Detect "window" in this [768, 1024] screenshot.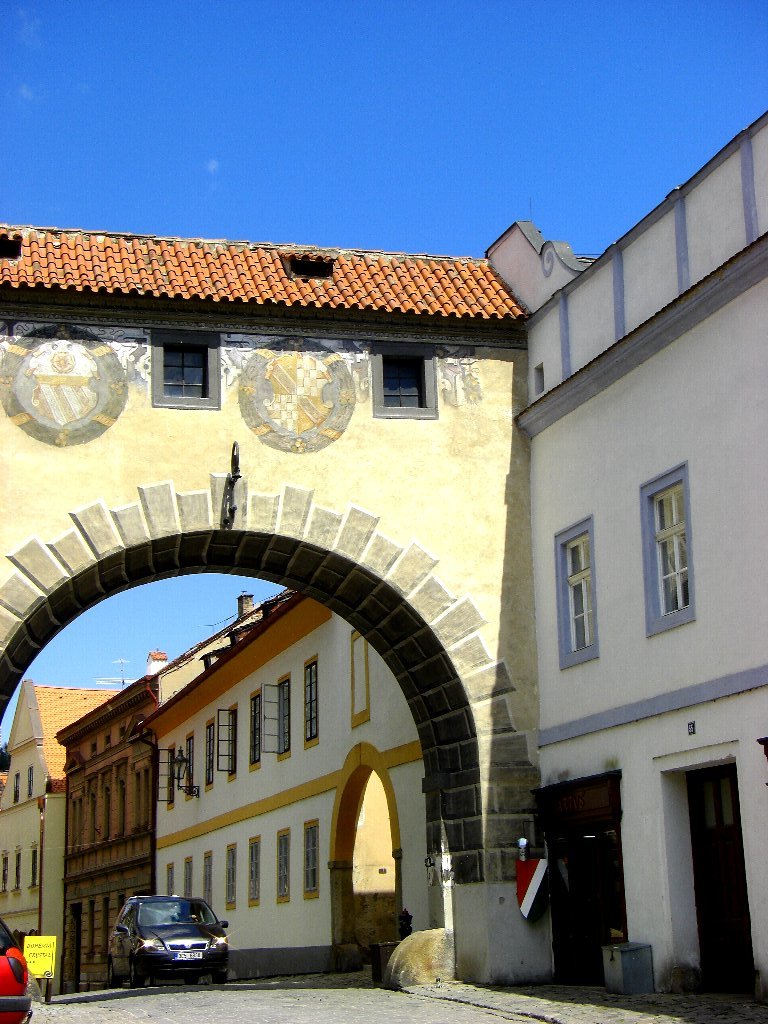
Detection: [x1=259, y1=671, x2=293, y2=756].
